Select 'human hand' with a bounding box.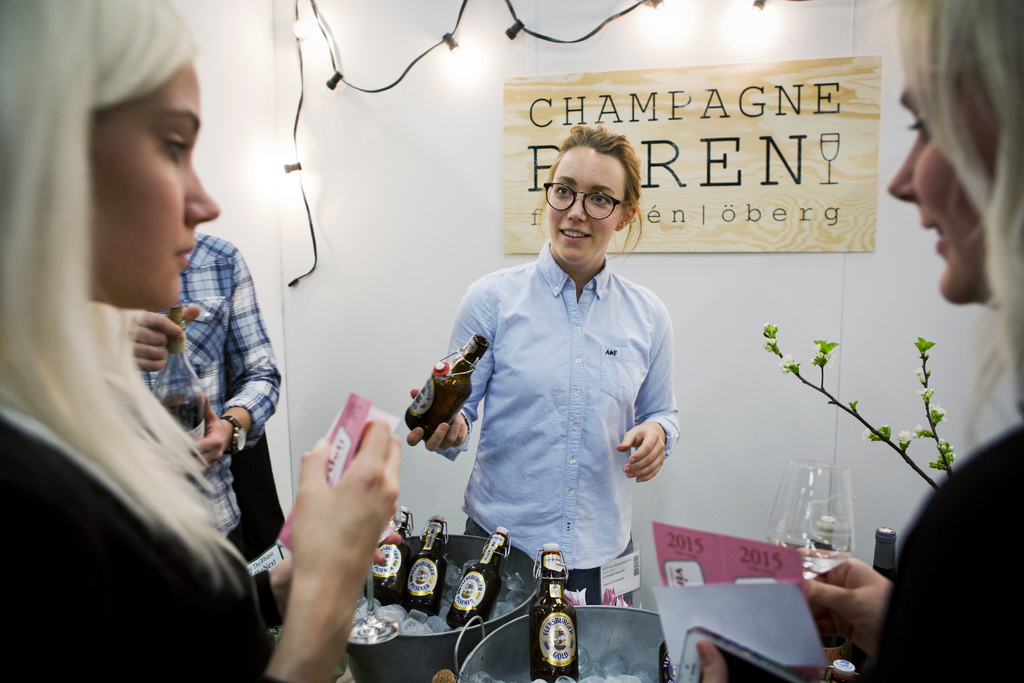
locate(696, 638, 728, 682).
